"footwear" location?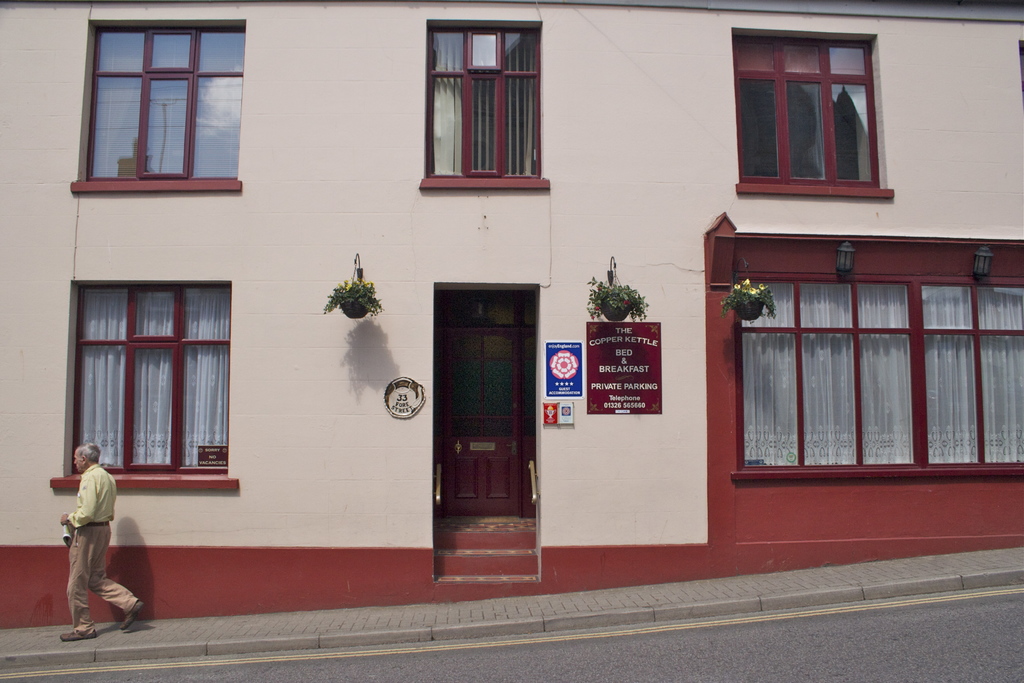
[67,621,93,639]
